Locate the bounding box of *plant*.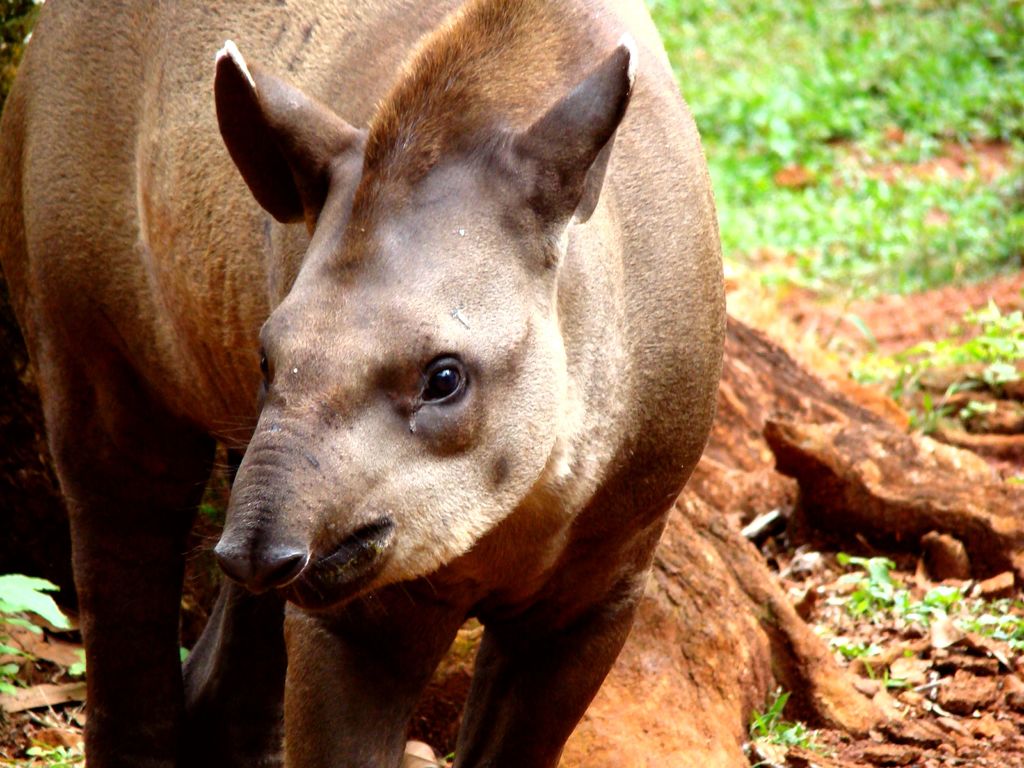
Bounding box: select_region(859, 346, 917, 387).
